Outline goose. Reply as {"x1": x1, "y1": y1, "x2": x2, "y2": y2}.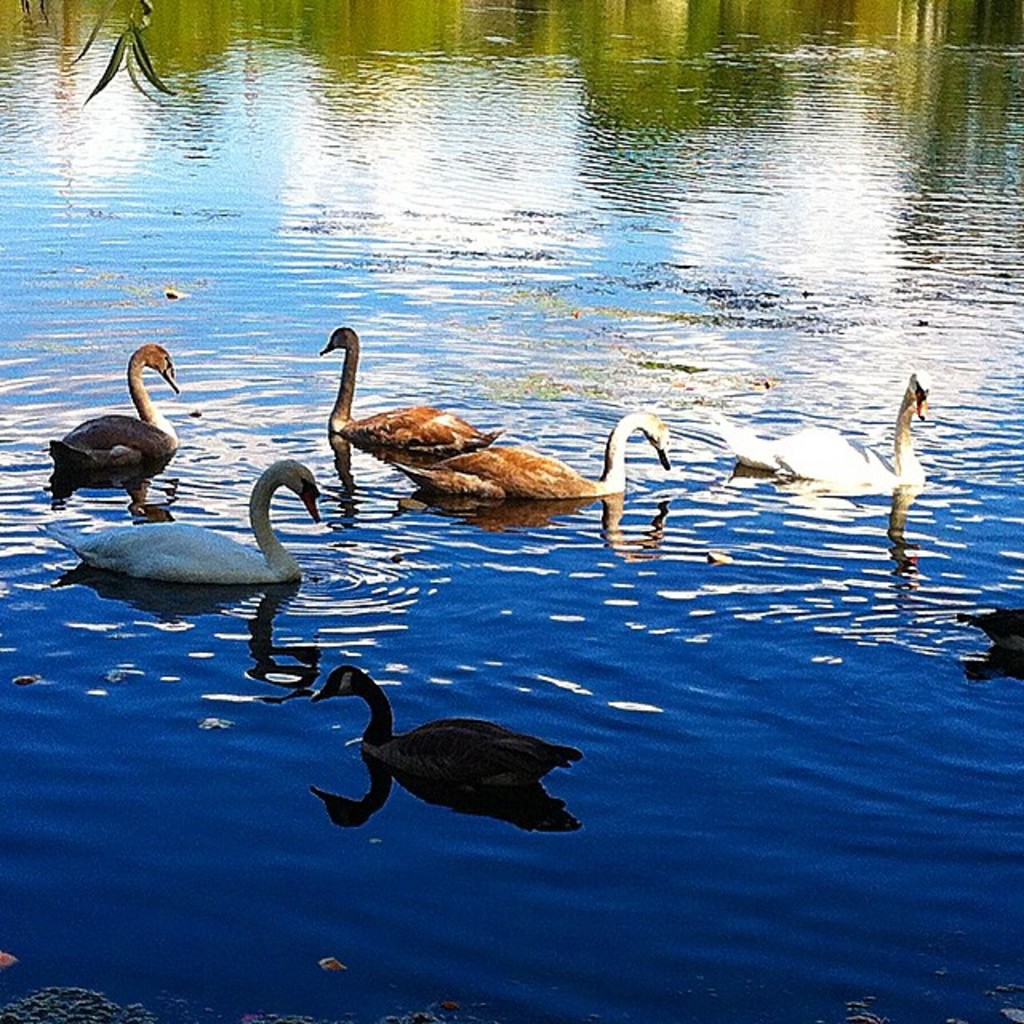
{"x1": 320, "y1": 331, "x2": 507, "y2": 456}.
